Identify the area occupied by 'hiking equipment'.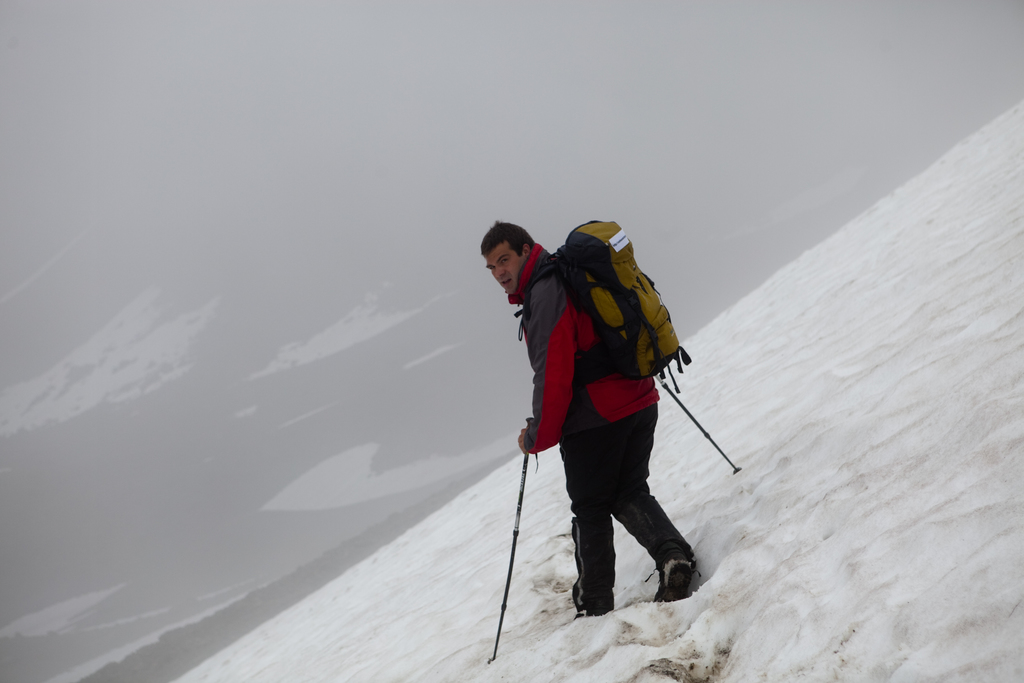
Area: crop(490, 419, 541, 664).
